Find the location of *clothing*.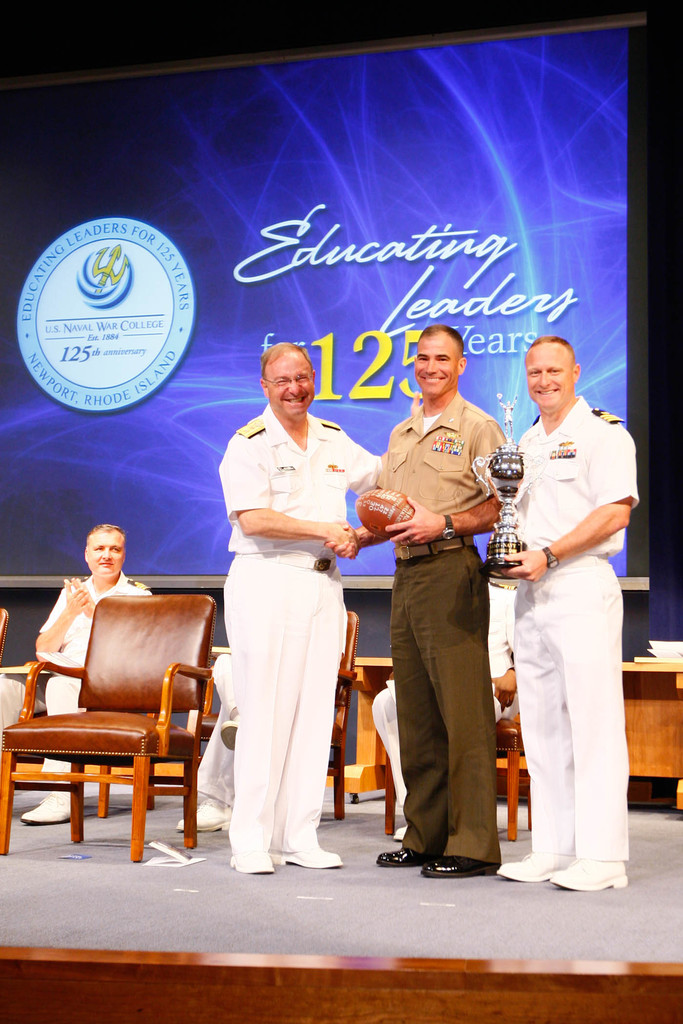
Location: (217,399,383,856).
